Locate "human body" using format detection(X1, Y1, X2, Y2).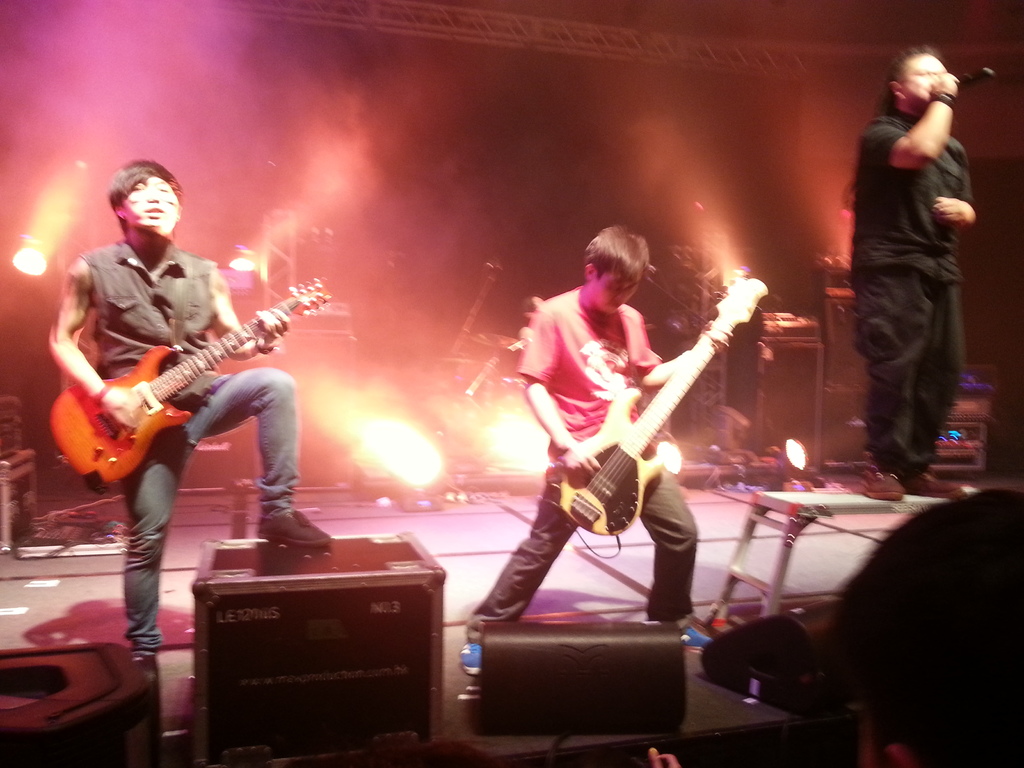
detection(56, 233, 323, 680).
